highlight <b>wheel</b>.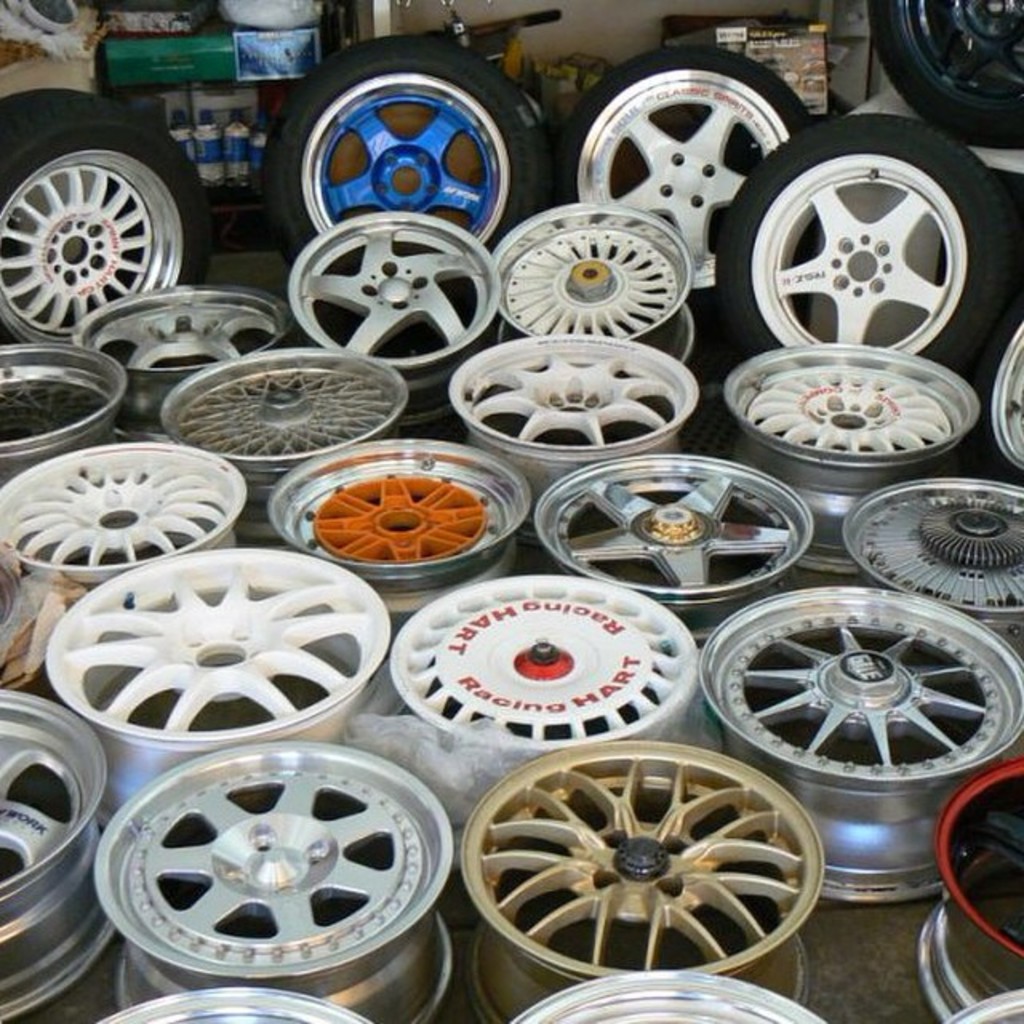
Highlighted region: BBox(915, 747, 1022, 1022).
